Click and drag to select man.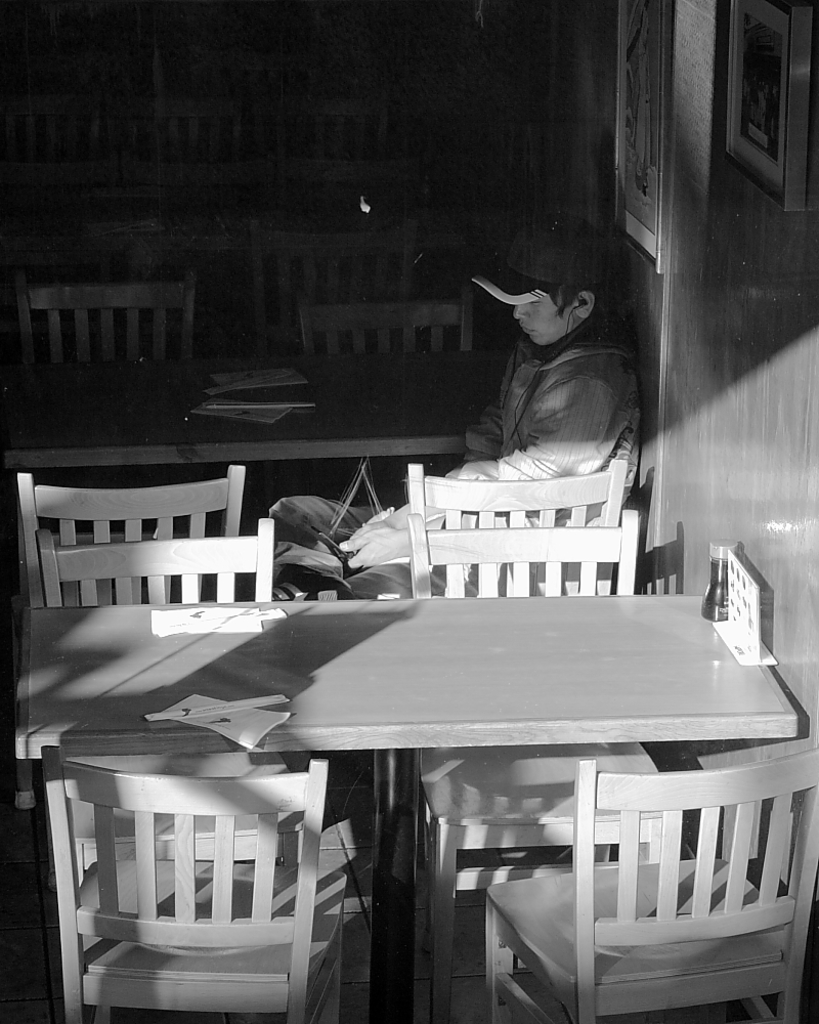
Selection: 287:247:634:599.
